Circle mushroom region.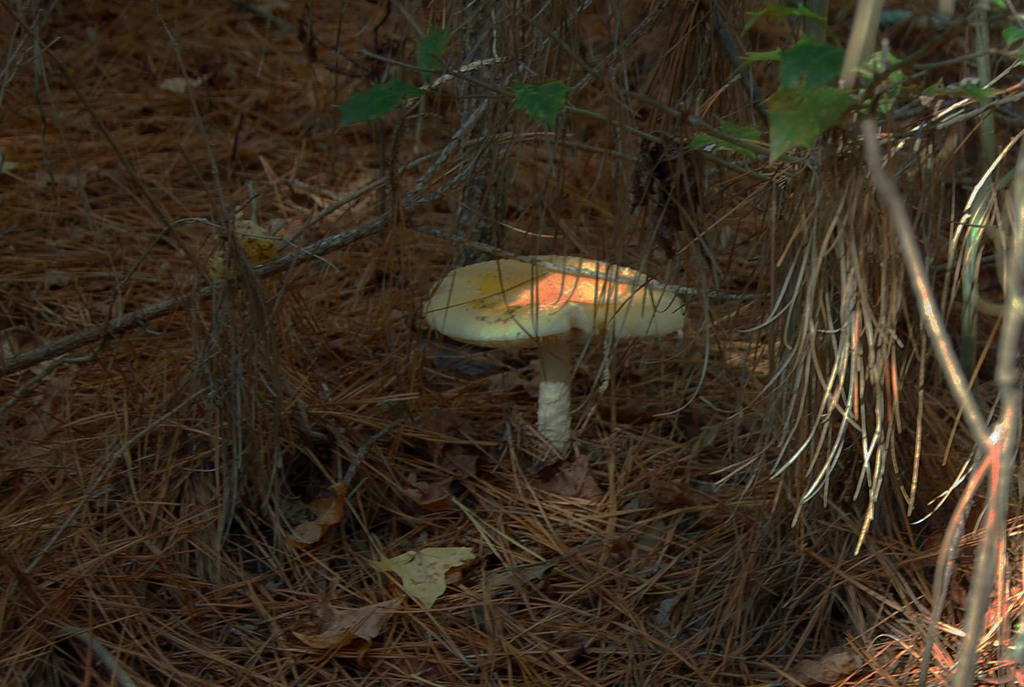
Region: detection(420, 255, 689, 453).
